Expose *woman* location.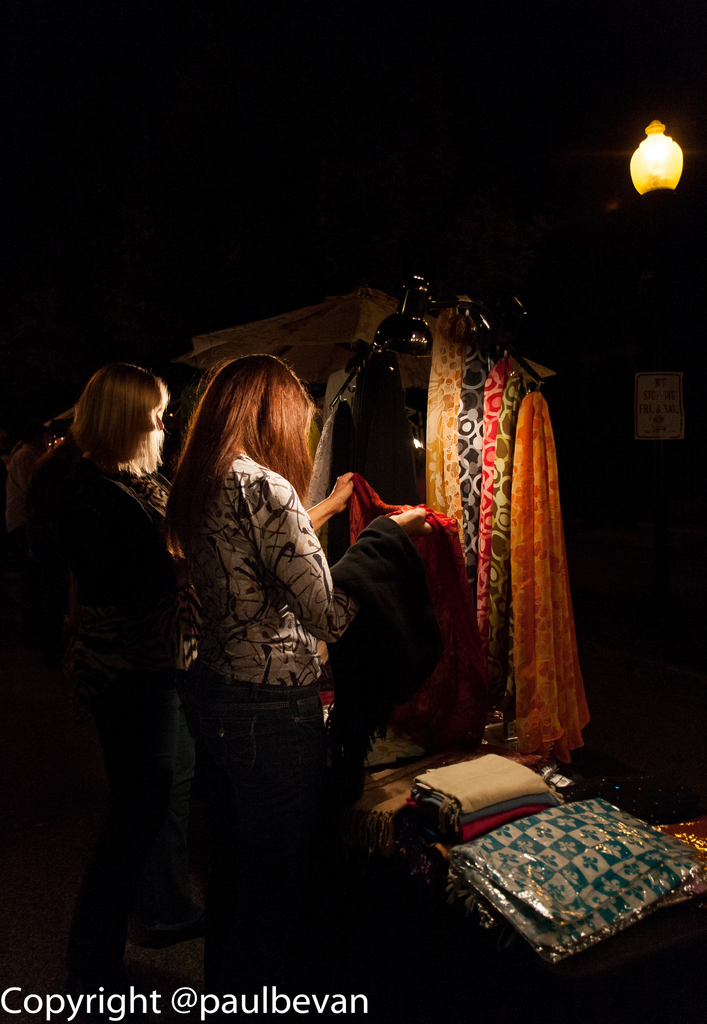
Exposed at box(52, 361, 195, 1023).
